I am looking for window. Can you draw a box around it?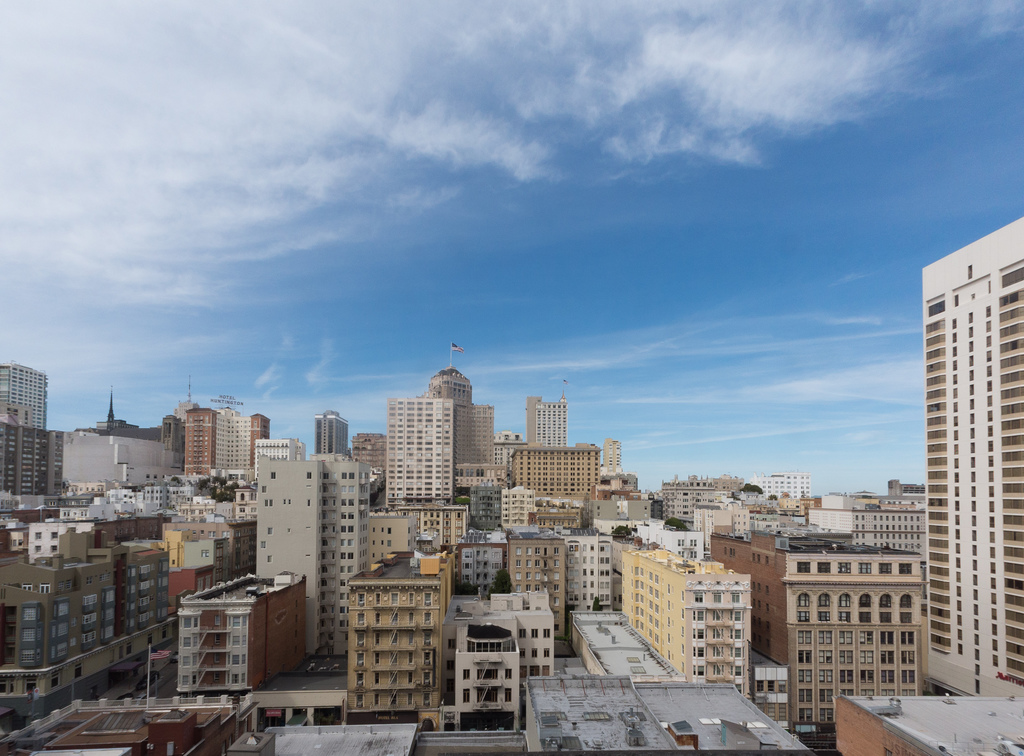
Sure, the bounding box is rect(819, 608, 832, 625).
